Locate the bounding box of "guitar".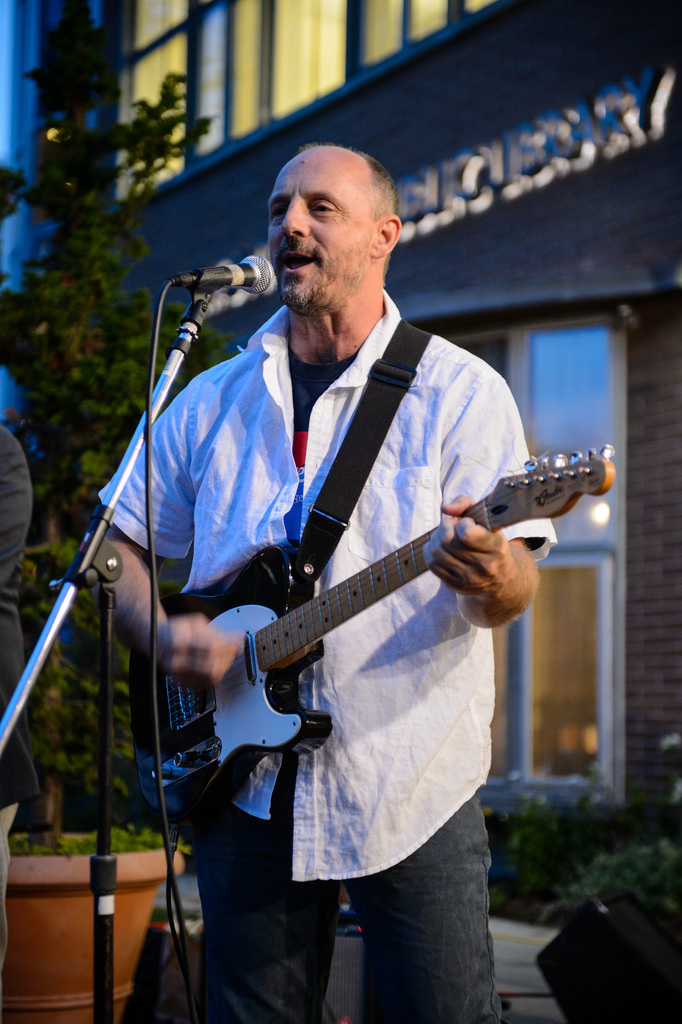
Bounding box: Rect(121, 442, 615, 831).
